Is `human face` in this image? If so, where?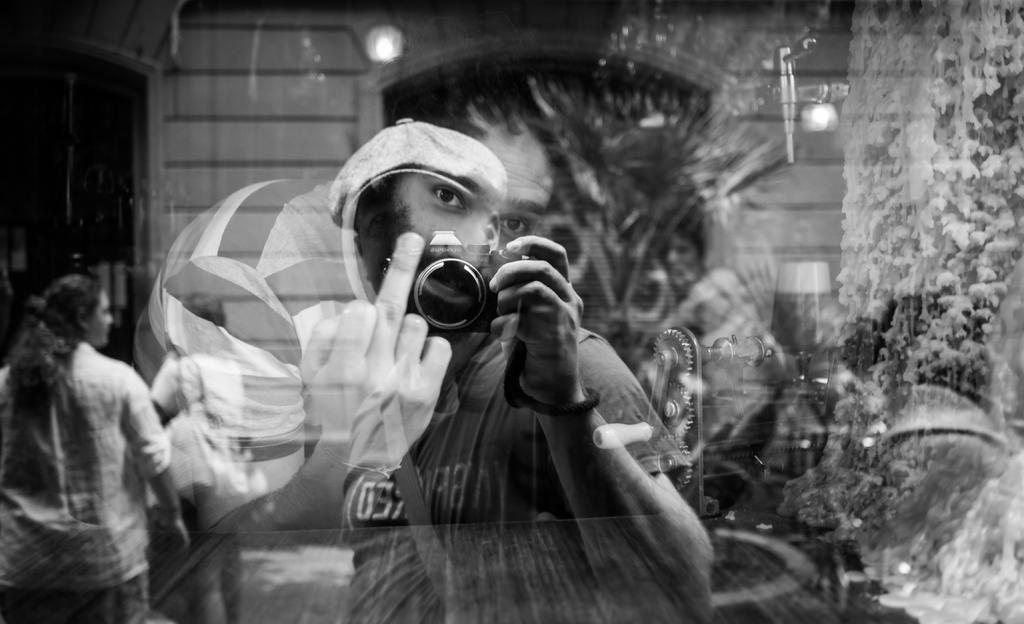
Yes, at bbox(390, 109, 541, 278).
